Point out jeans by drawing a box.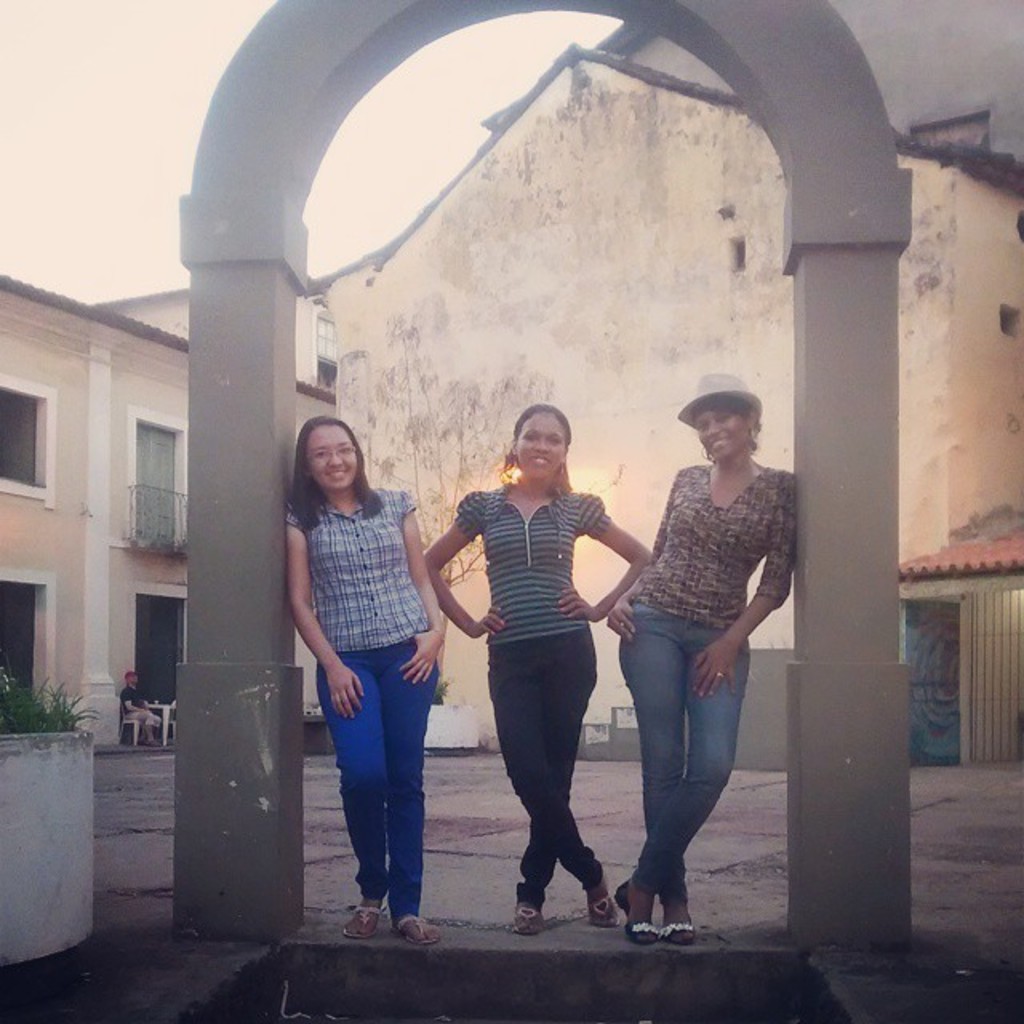
[472, 622, 624, 909].
